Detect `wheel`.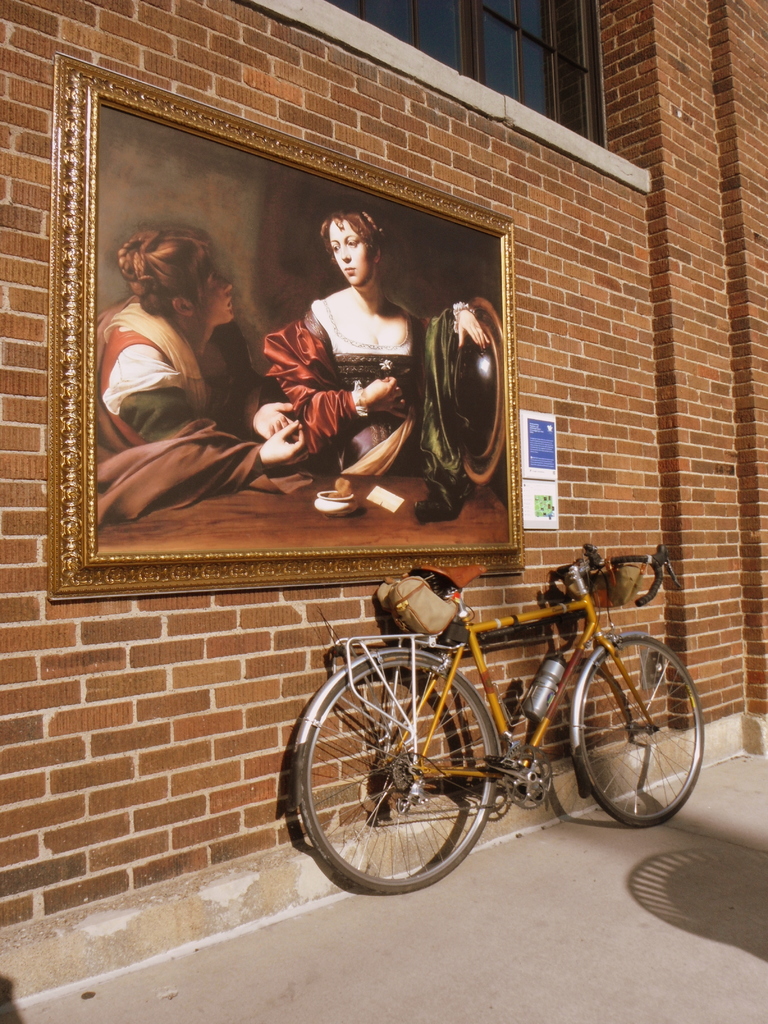
Detected at left=583, top=634, right=705, bottom=829.
